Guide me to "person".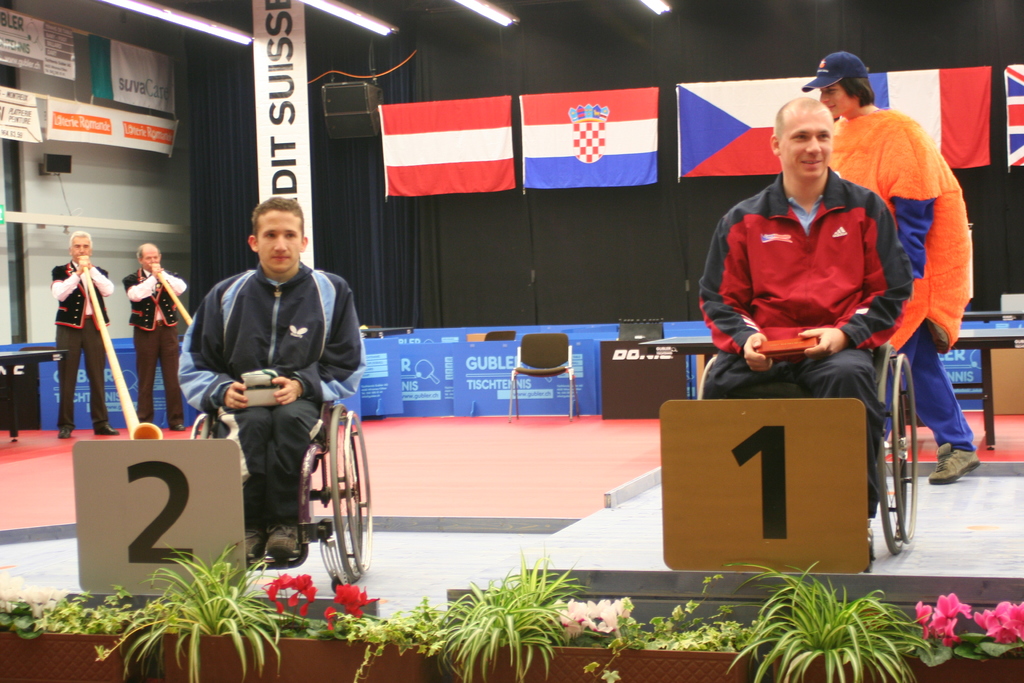
Guidance: <region>172, 201, 375, 569</region>.
